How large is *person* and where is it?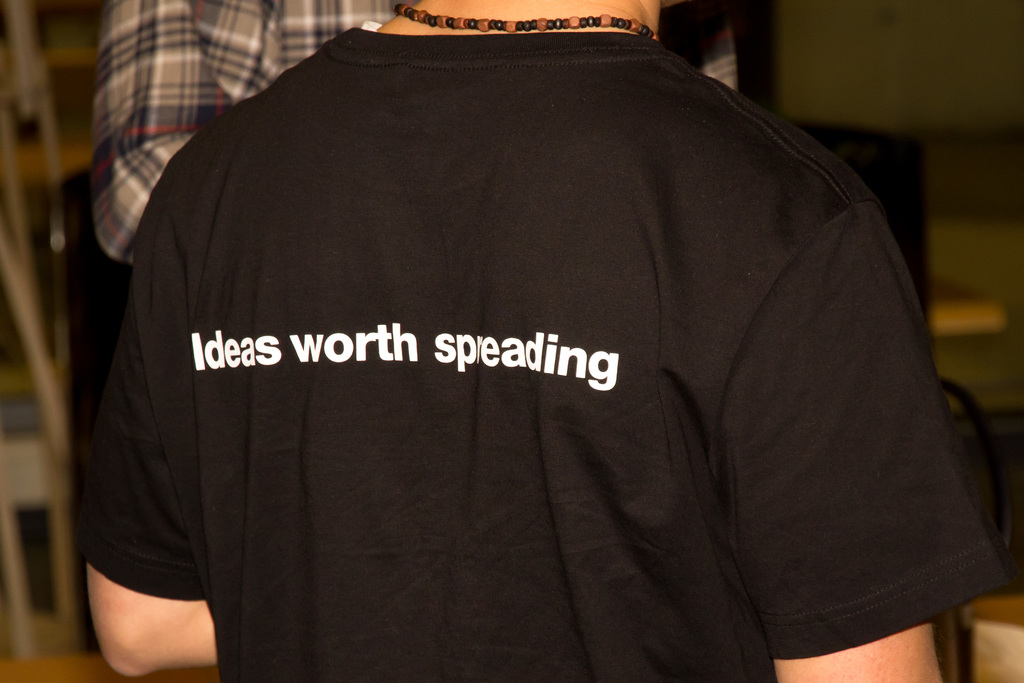
Bounding box: crop(57, 0, 1002, 656).
